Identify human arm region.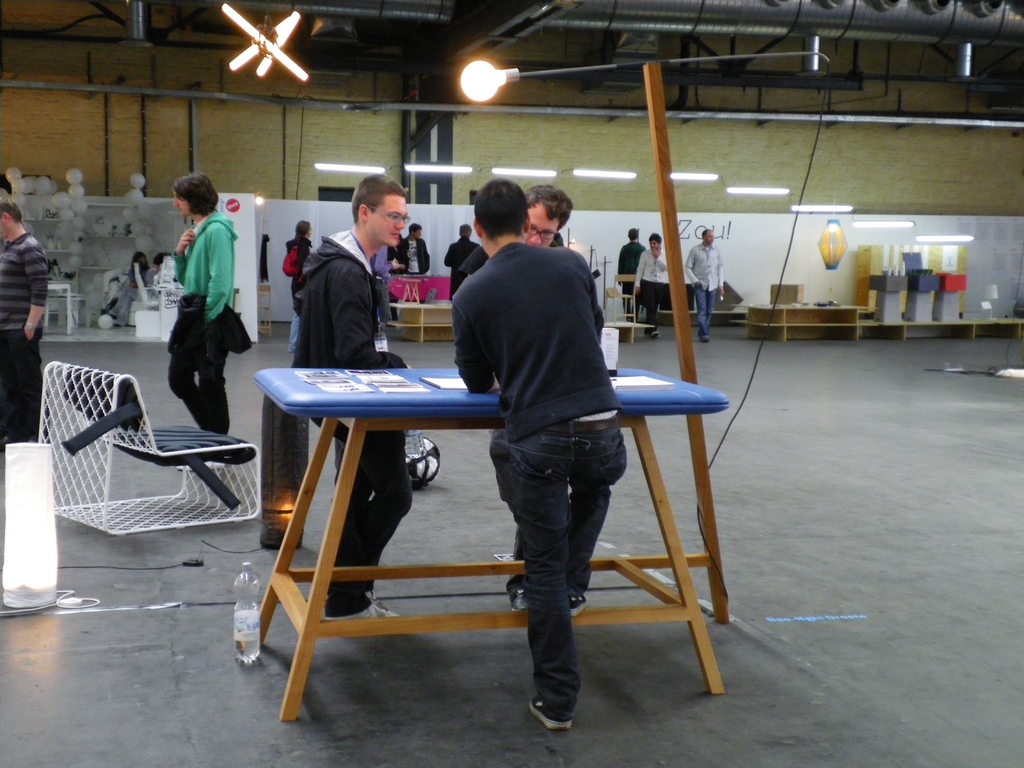
Region: box=[449, 298, 500, 396].
